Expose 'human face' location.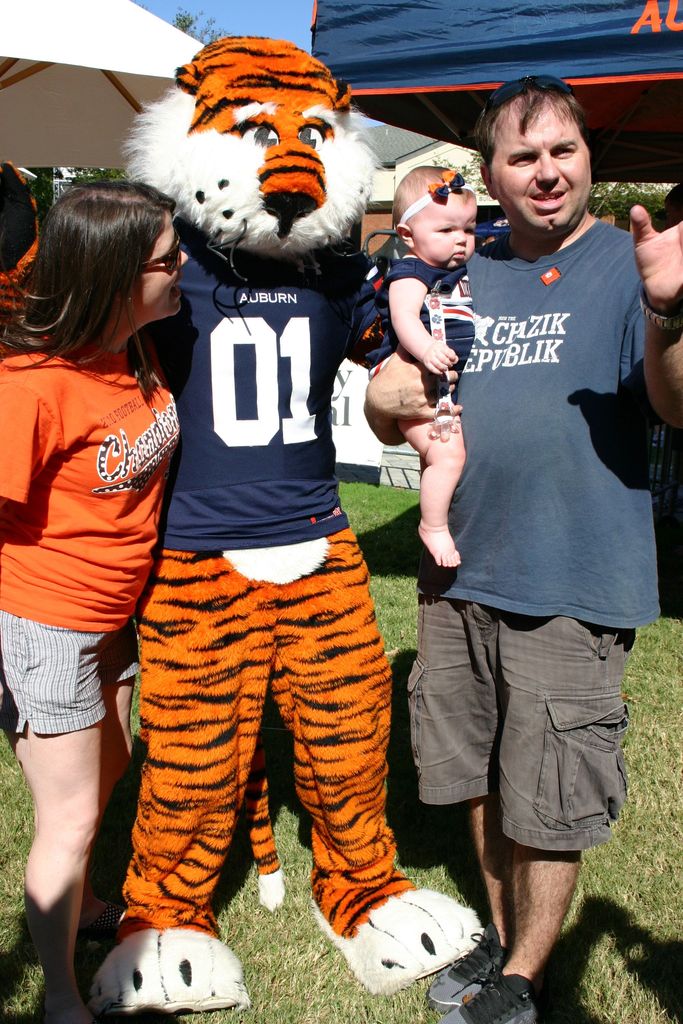
Exposed at <region>493, 89, 598, 232</region>.
